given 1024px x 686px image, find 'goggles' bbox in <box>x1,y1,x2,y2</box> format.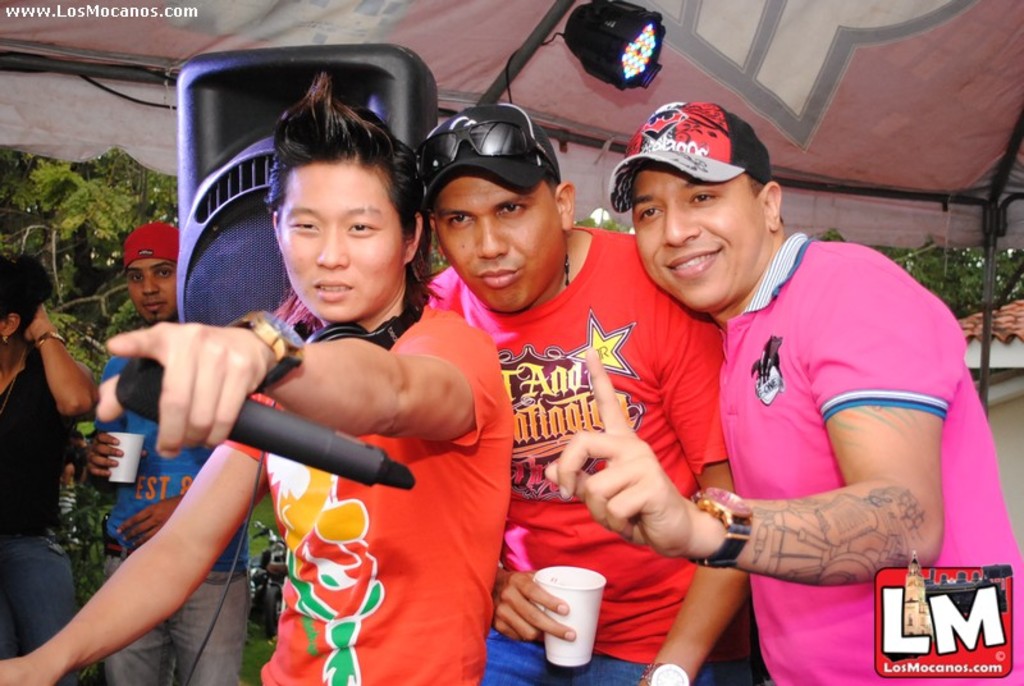
<box>408,120,562,180</box>.
